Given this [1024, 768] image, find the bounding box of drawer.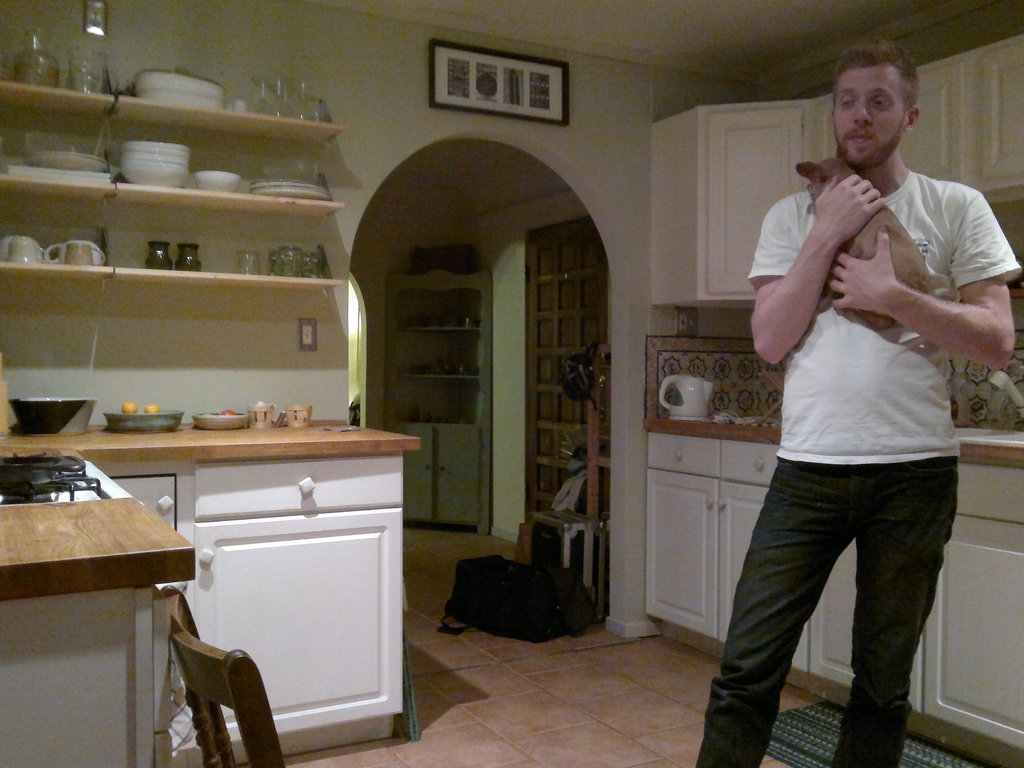
bbox=[193, 456, 401, 520].
